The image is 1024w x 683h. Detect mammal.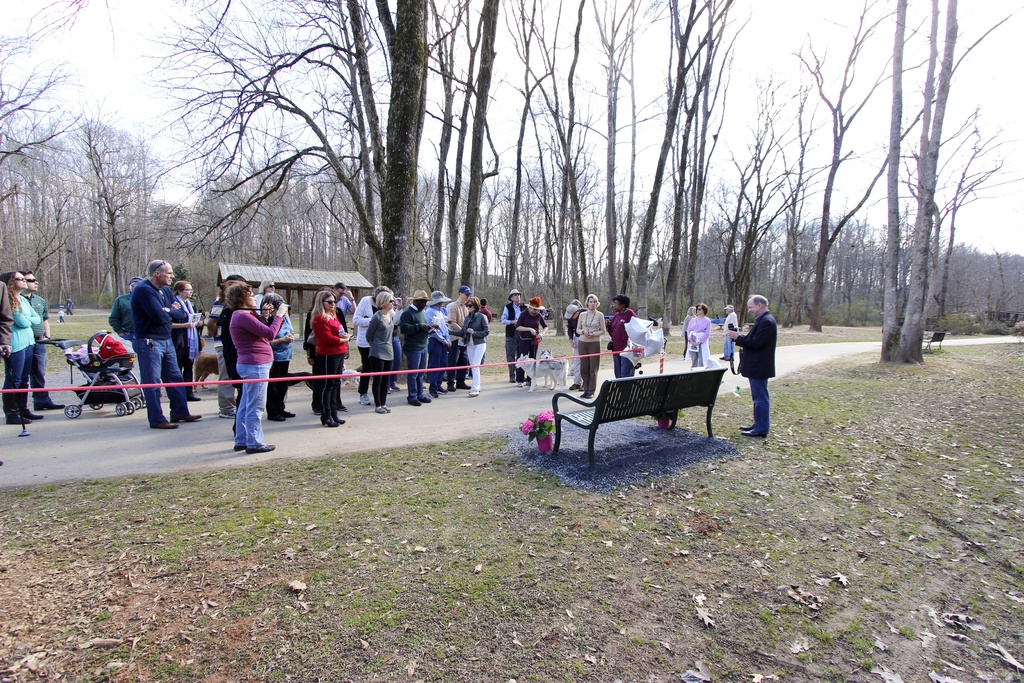
Detection: {"left": 459, "top": 297, "right": 489, "bottom": 399}.
